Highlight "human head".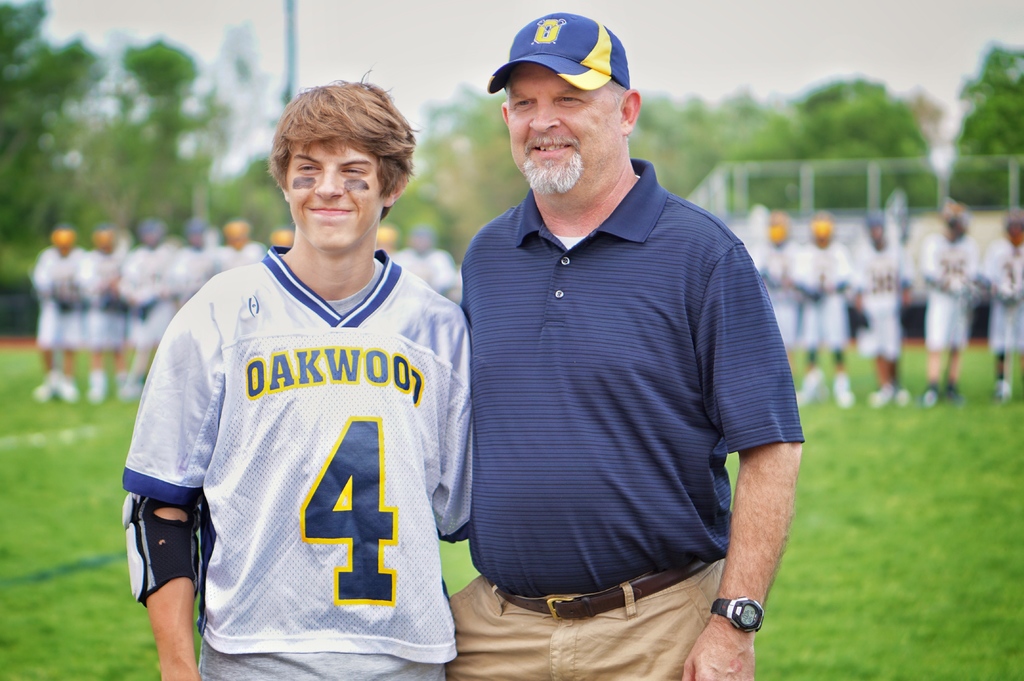
Highlighted region: (861, 206, 890, 252).
